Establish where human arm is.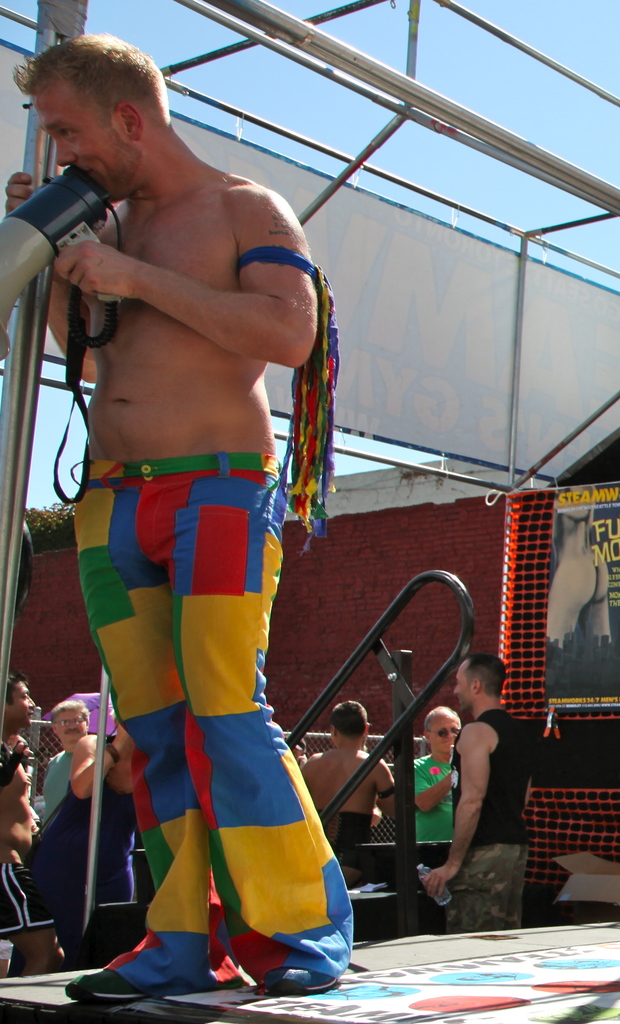
Established at <bbox>413, 767, 454, 813</bbox>.
